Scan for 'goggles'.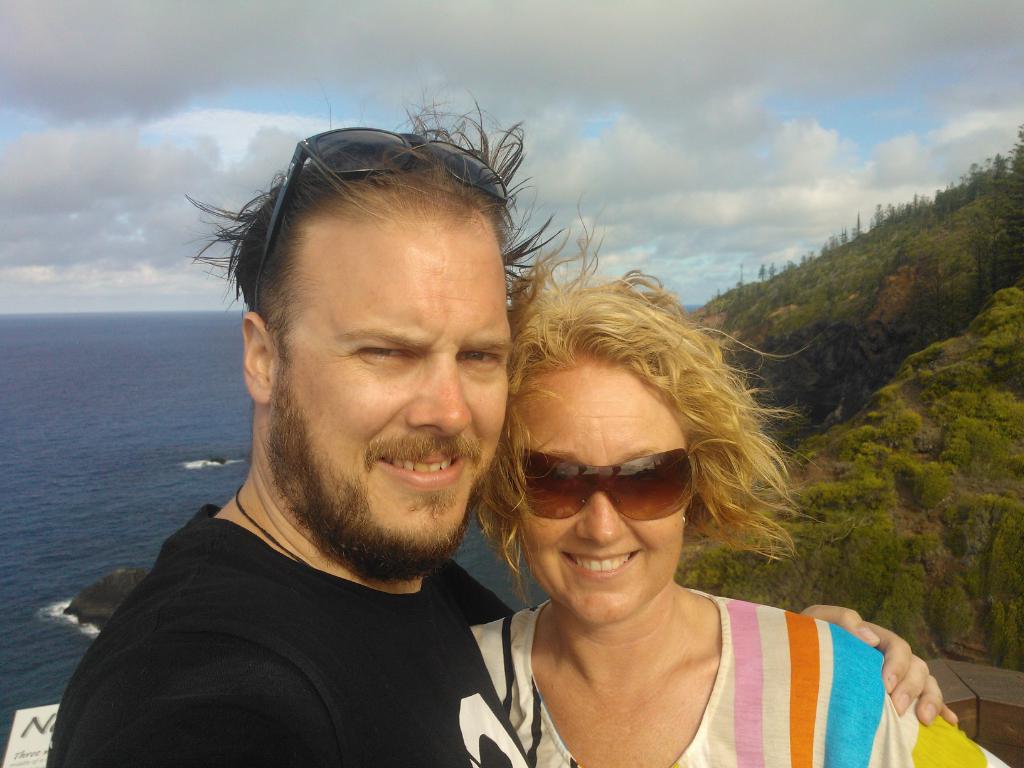
Scan result: left=252, top=126, right=516, bottom=303.
